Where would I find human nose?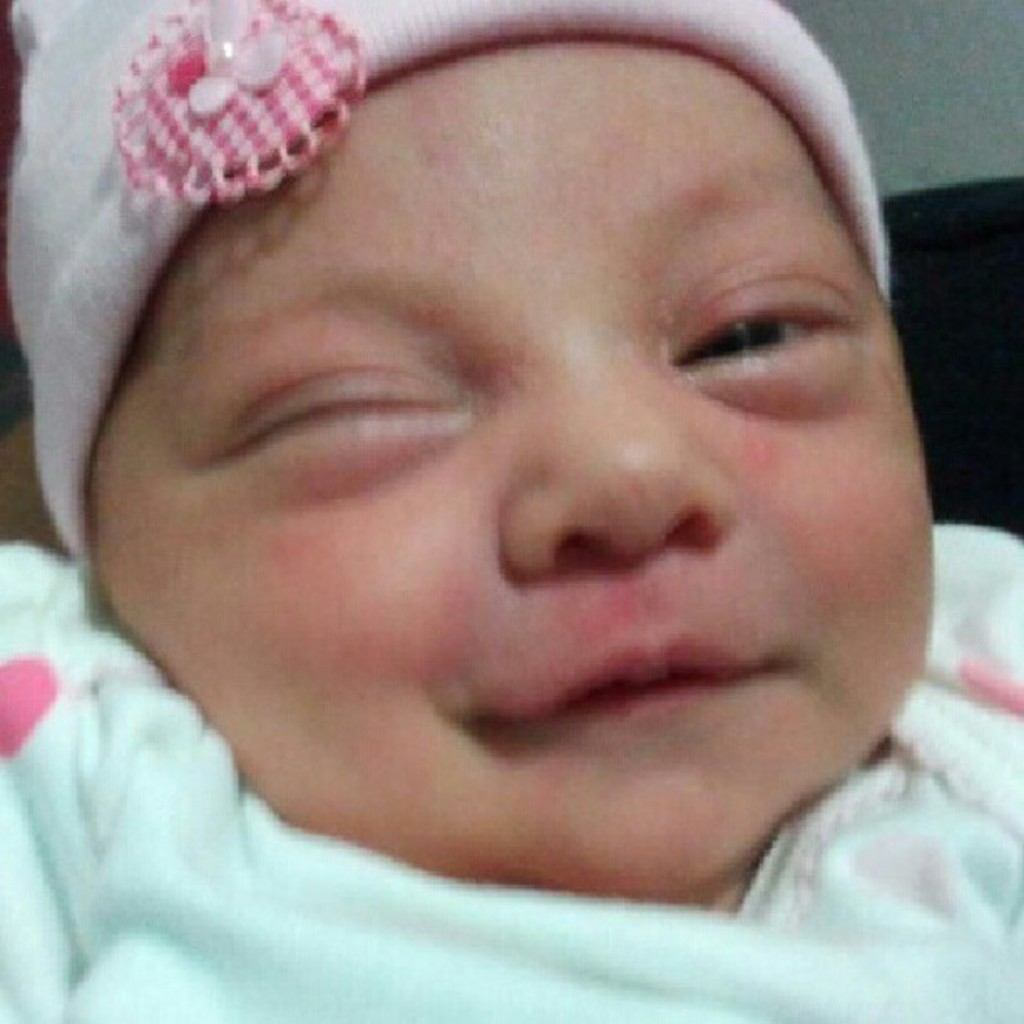
At l=495, t=336, r=733, b=582.
